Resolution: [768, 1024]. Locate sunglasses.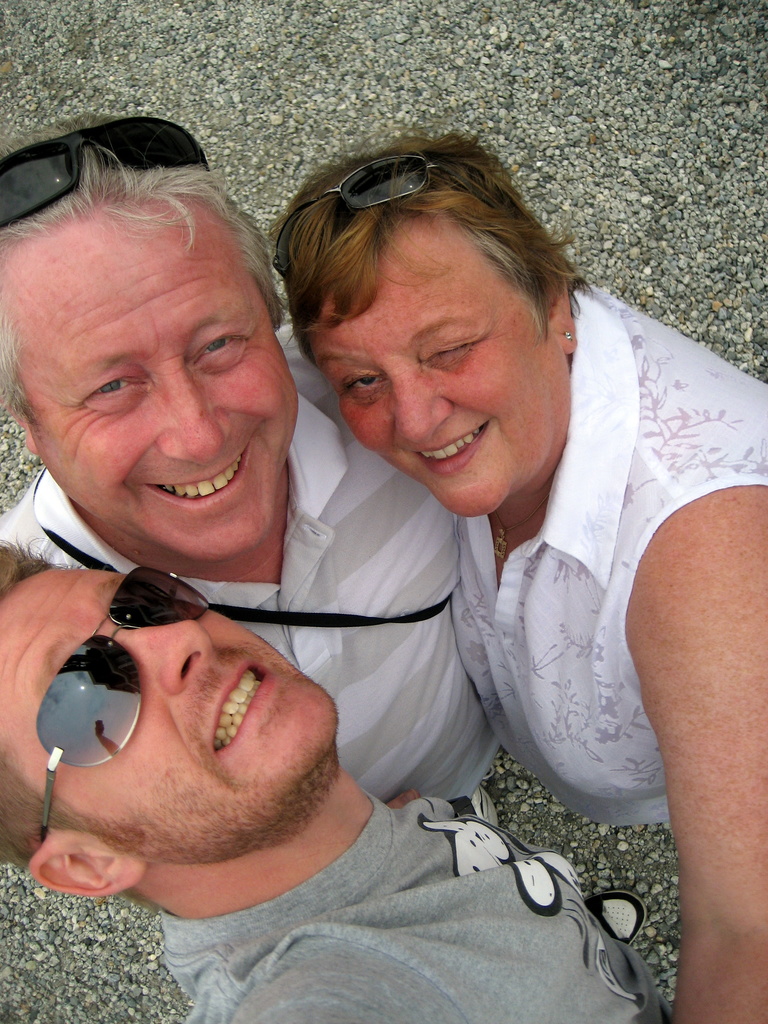
x1=269 y1=154 x2=497 y2=278.
